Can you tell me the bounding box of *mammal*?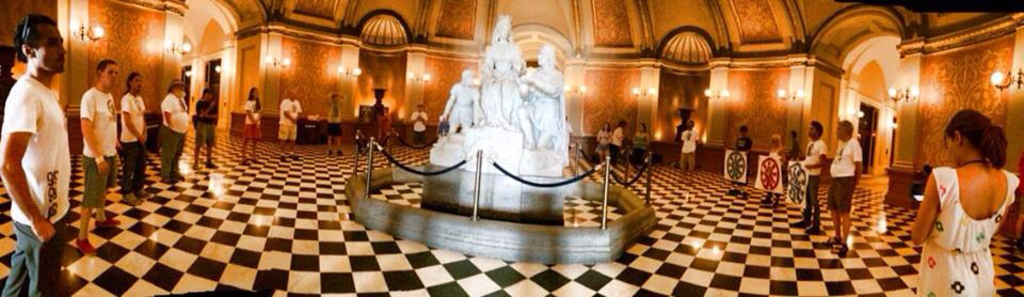
278:89:302:161.
